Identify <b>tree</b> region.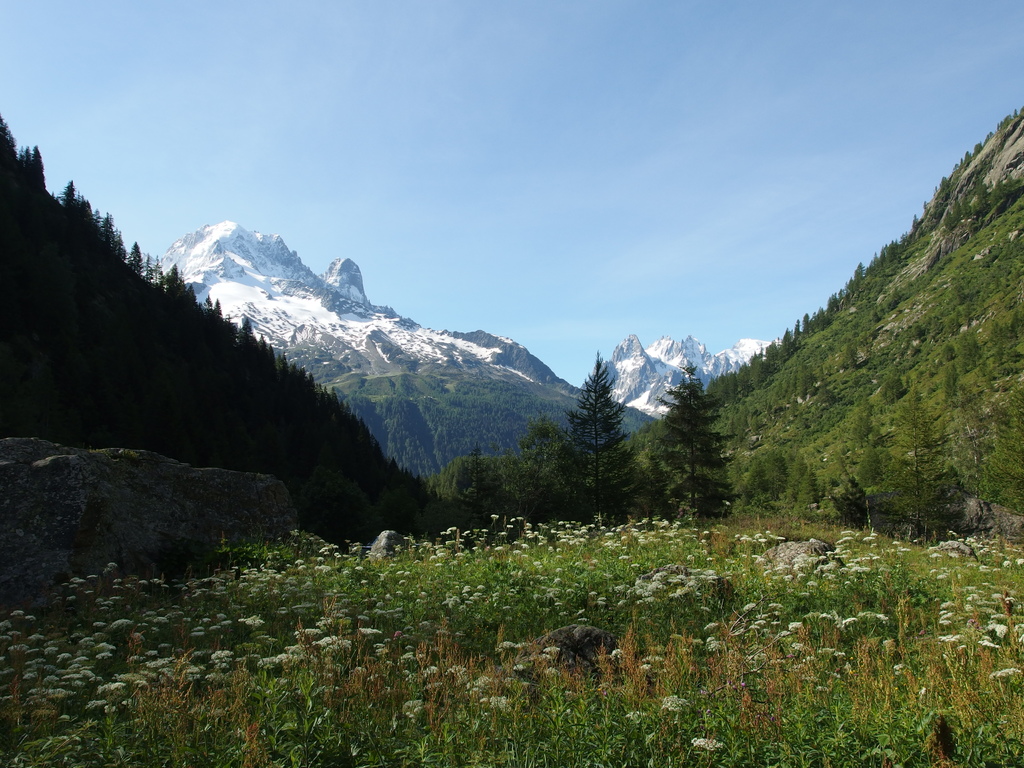
Region: select_region(449, 447, 525, 529).
